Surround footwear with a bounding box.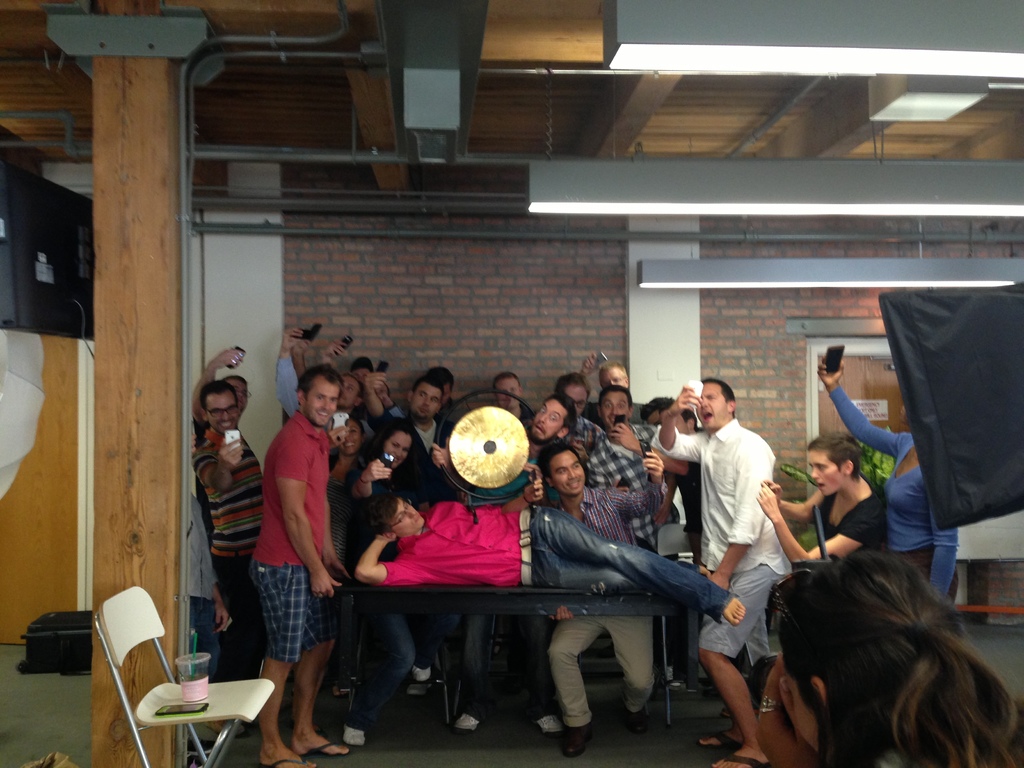
701,728,744,746.
